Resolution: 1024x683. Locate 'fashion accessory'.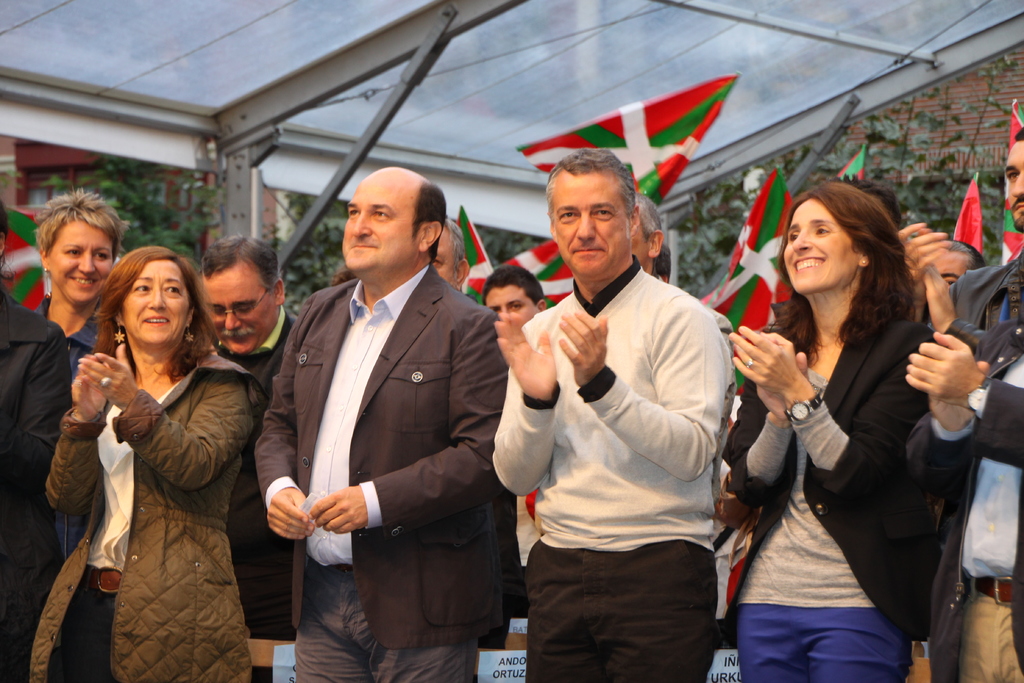
{"left": 104, "top": 378, "right": 114, "bottom": 389}.
